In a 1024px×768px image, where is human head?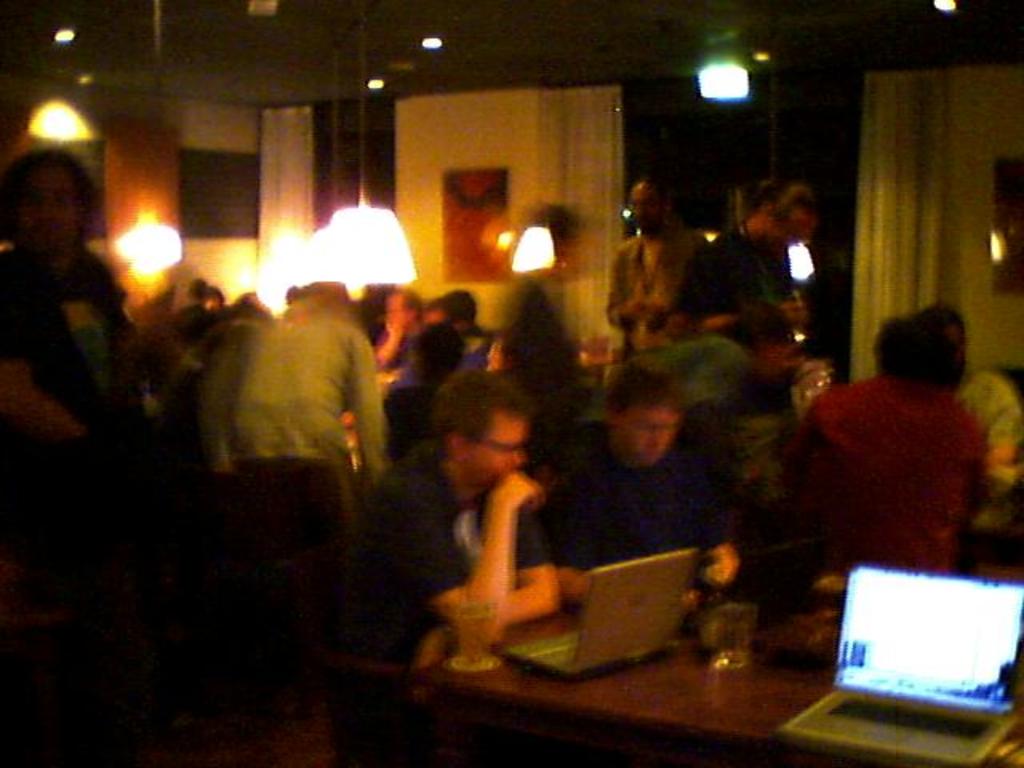
locate(731, 312, 803, 365).
